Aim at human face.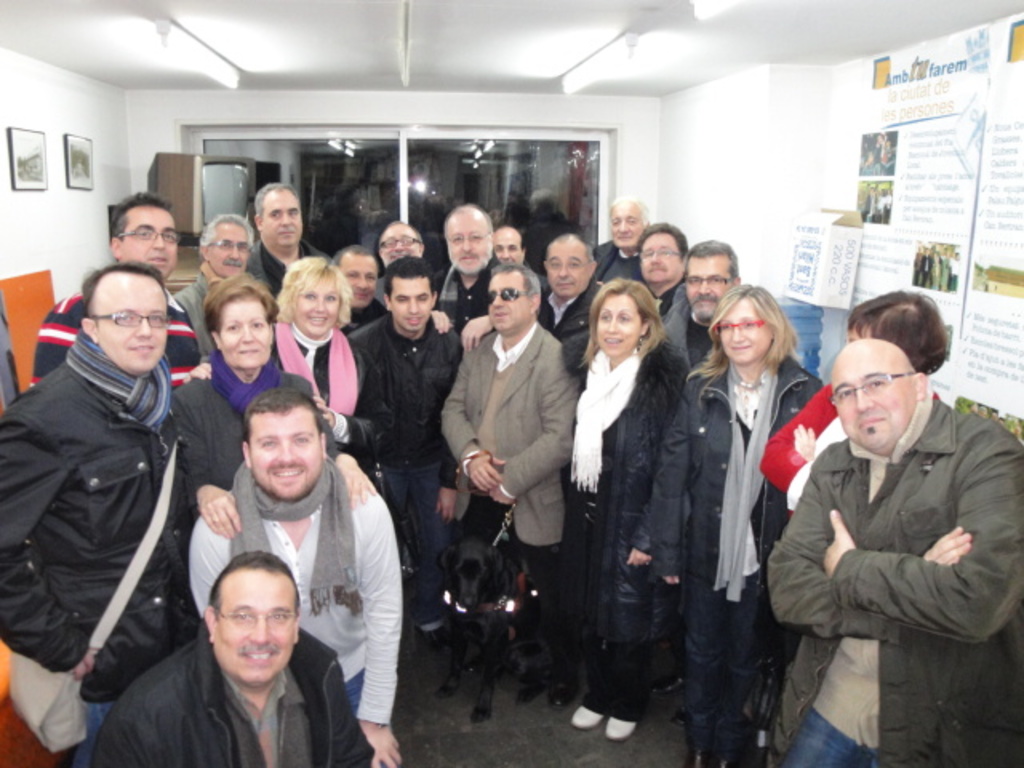
Aimed at crop(216, 294, 270, 368).
